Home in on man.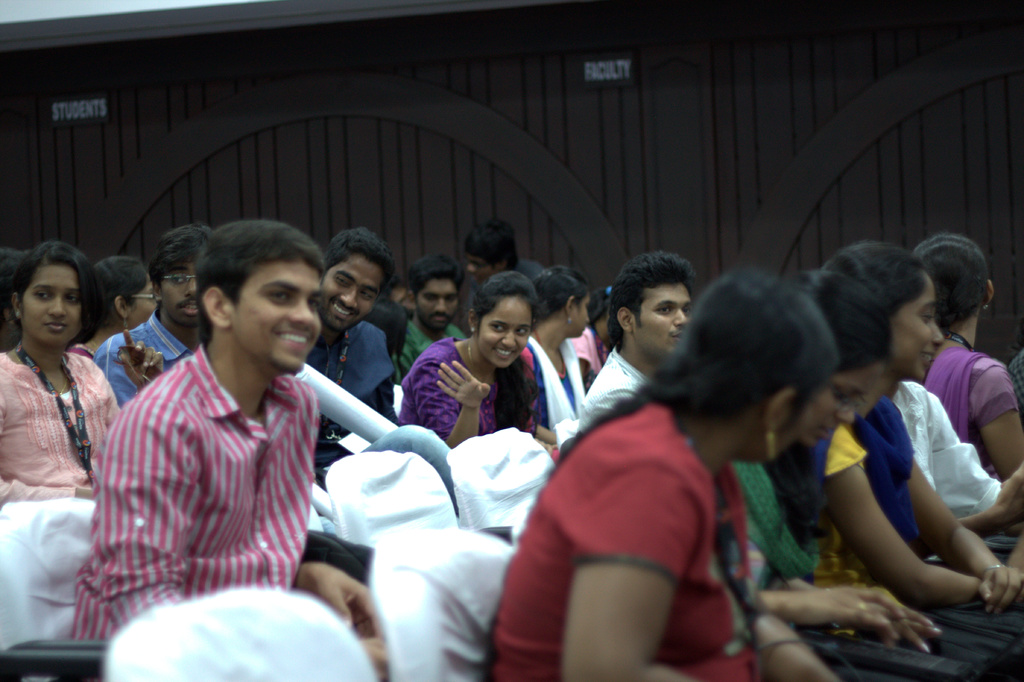
Homed in at detection(78, 215, 396, 681).
